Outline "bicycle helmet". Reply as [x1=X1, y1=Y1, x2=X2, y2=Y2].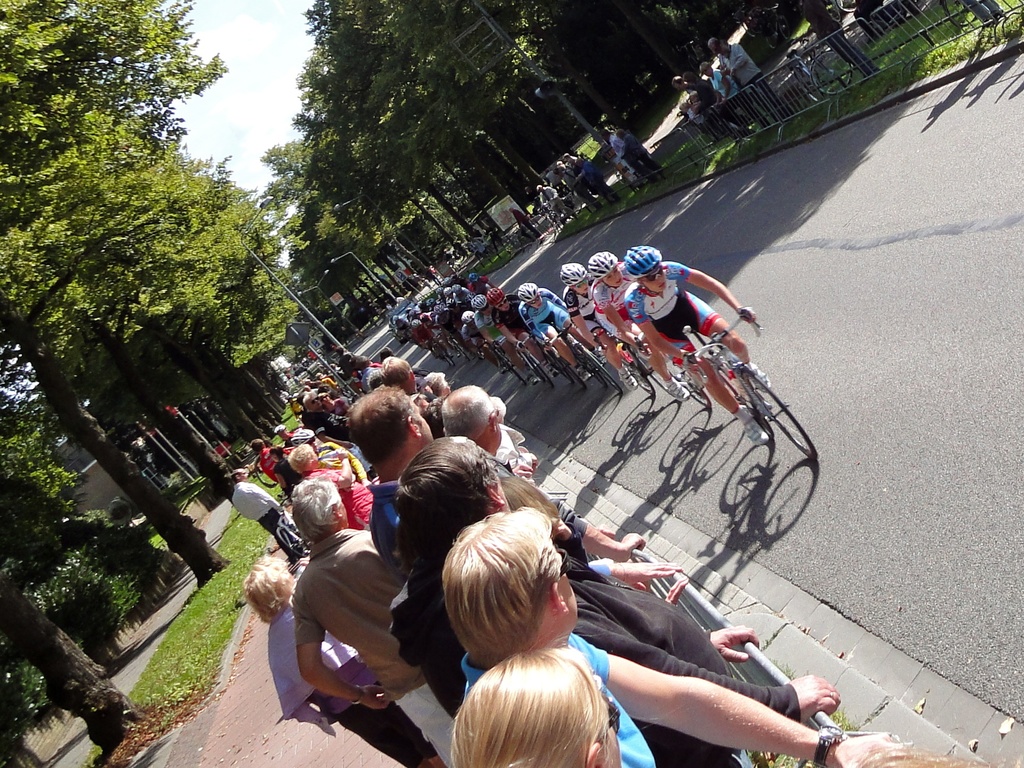
[x1=518, y1=284, x2=543, y2=302].
